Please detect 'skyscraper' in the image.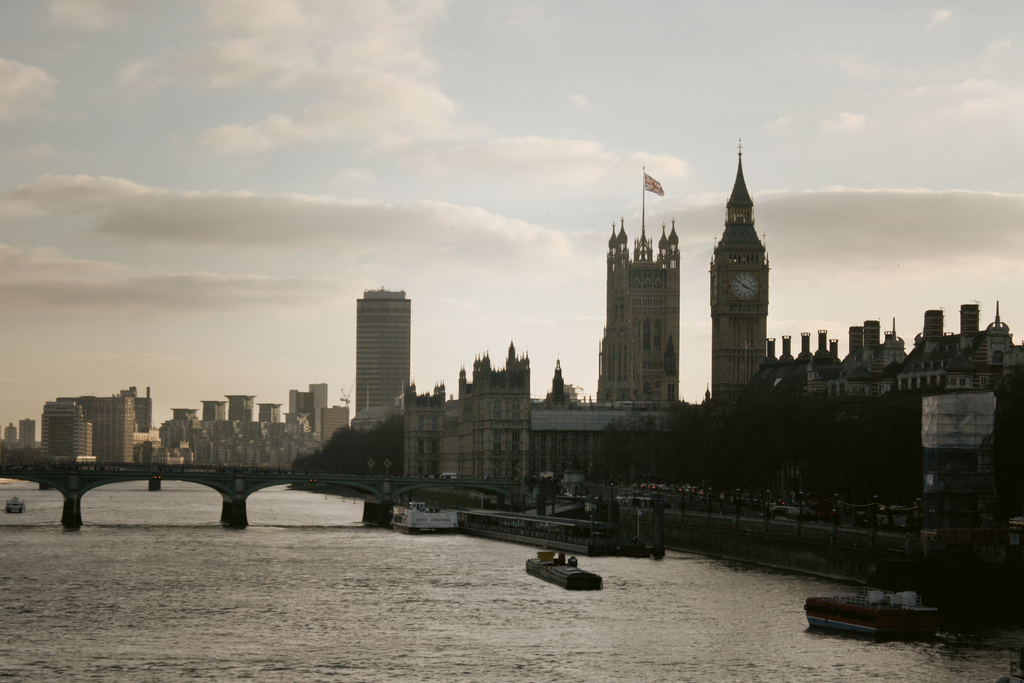
<region>343, 279, 428, 430</region>.
